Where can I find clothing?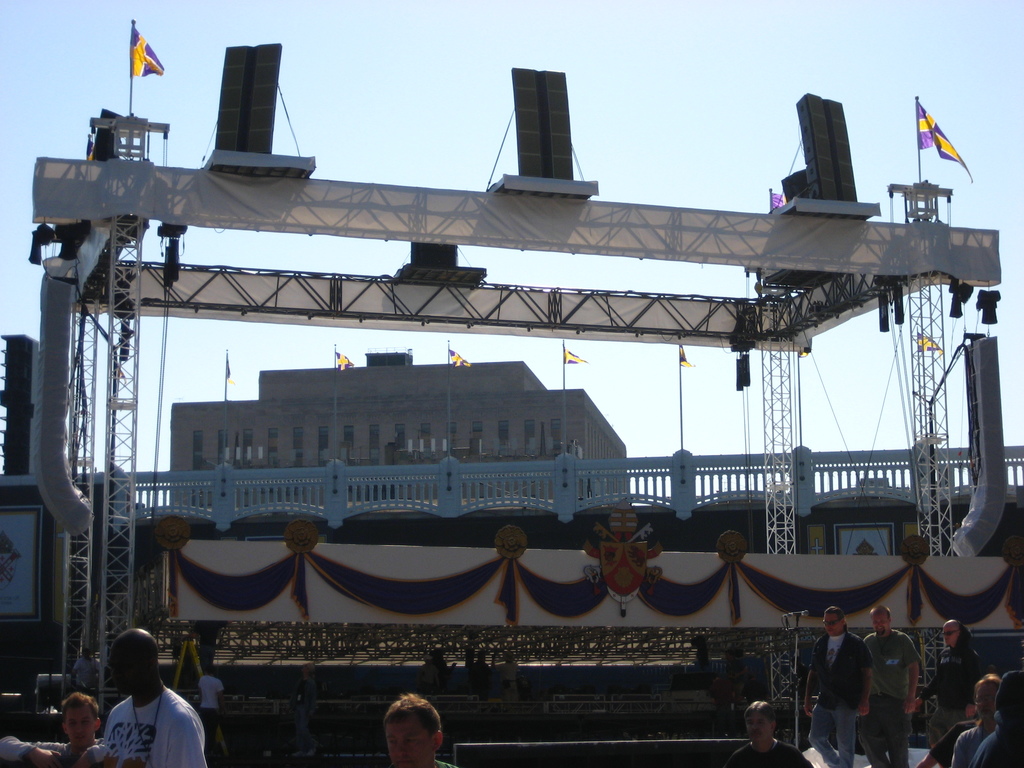
You can find it at BBox(865, 627, 917, 767).
